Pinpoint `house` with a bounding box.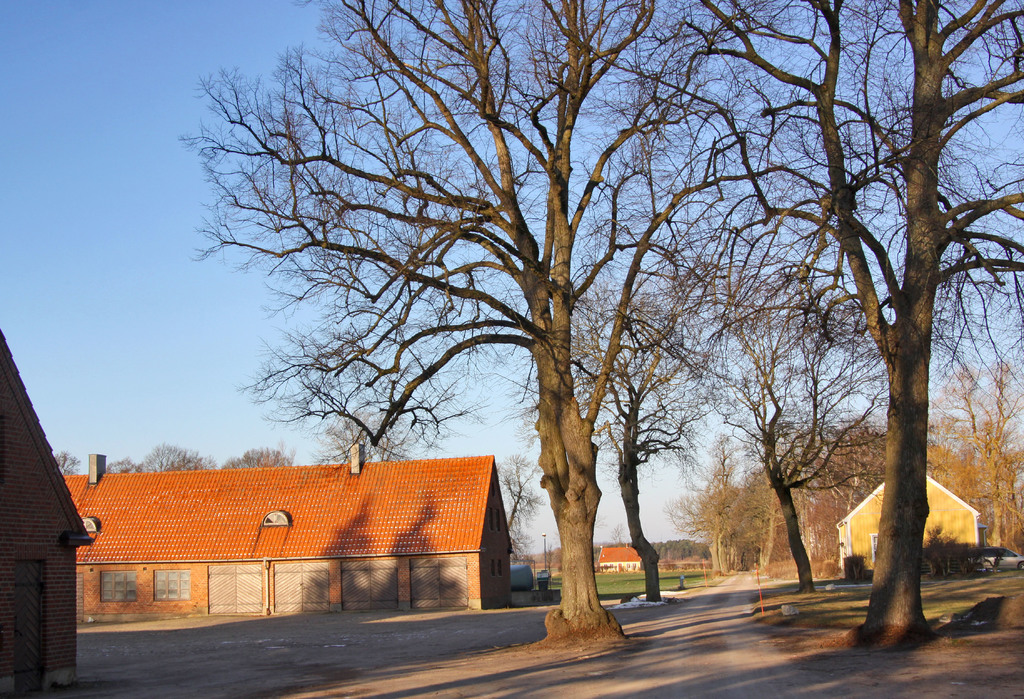
[left=63, top=444, right=514, bottom=622].
